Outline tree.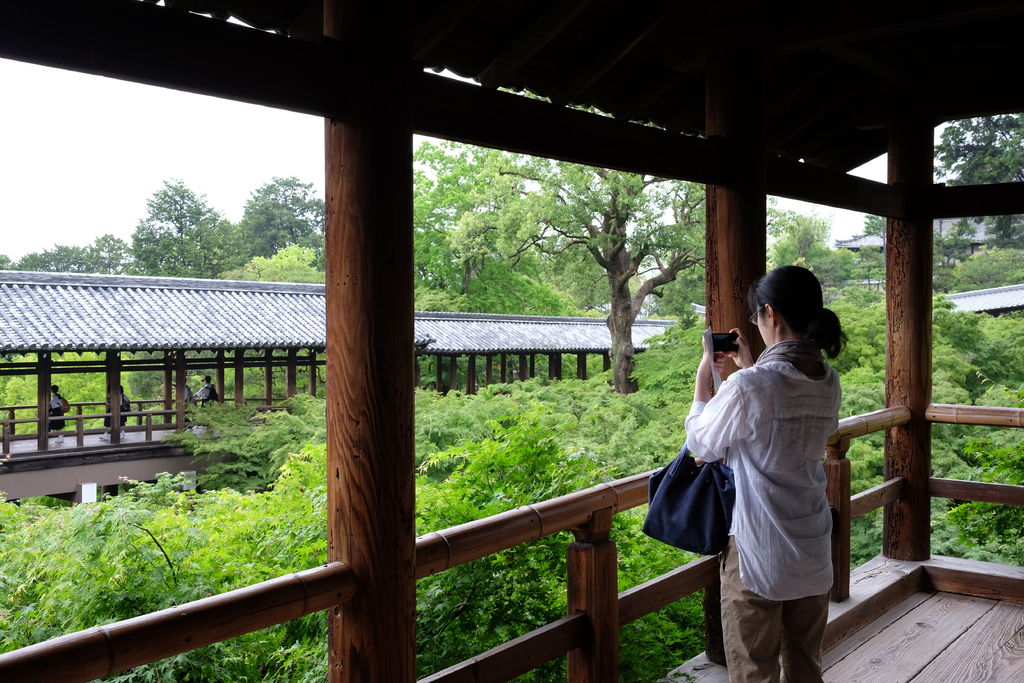
Outline: crop(102, 149, 246, 283).
